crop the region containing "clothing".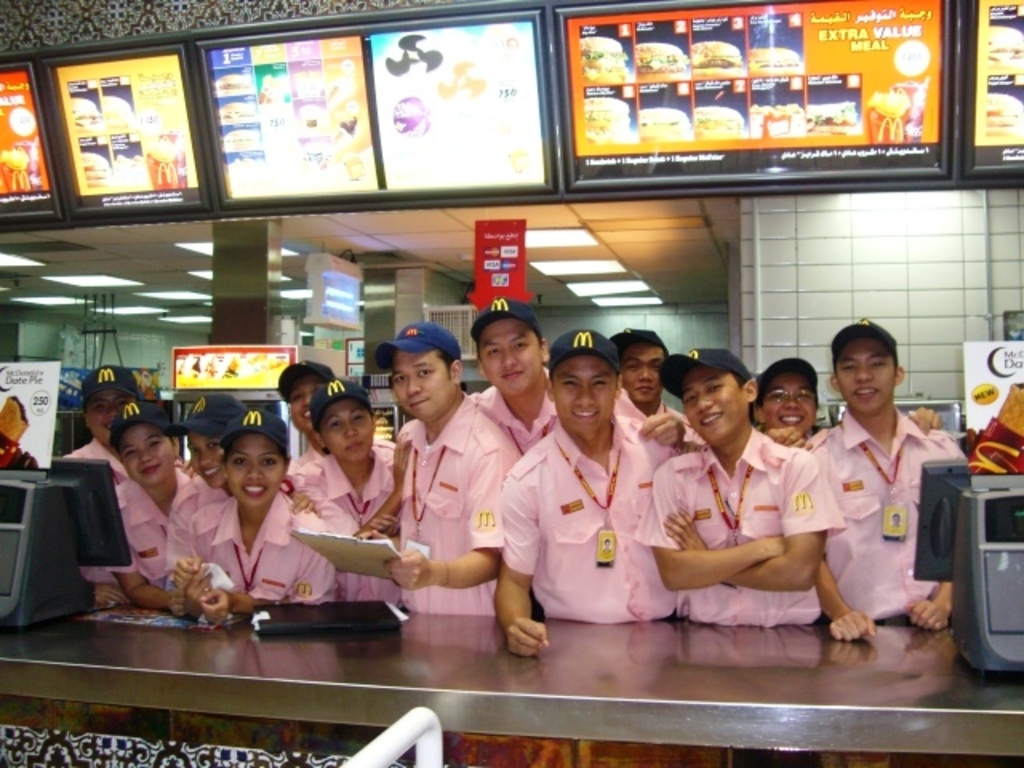
Crop region: bbox=[822, 374, 944, 650].
